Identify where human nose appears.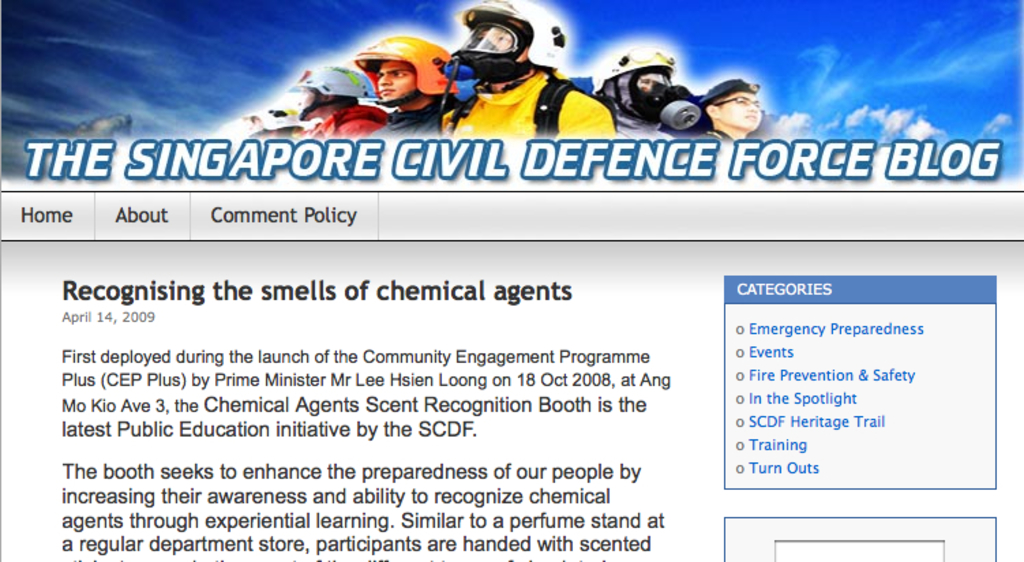
Appears at crop(379, 75, 393, 85).
